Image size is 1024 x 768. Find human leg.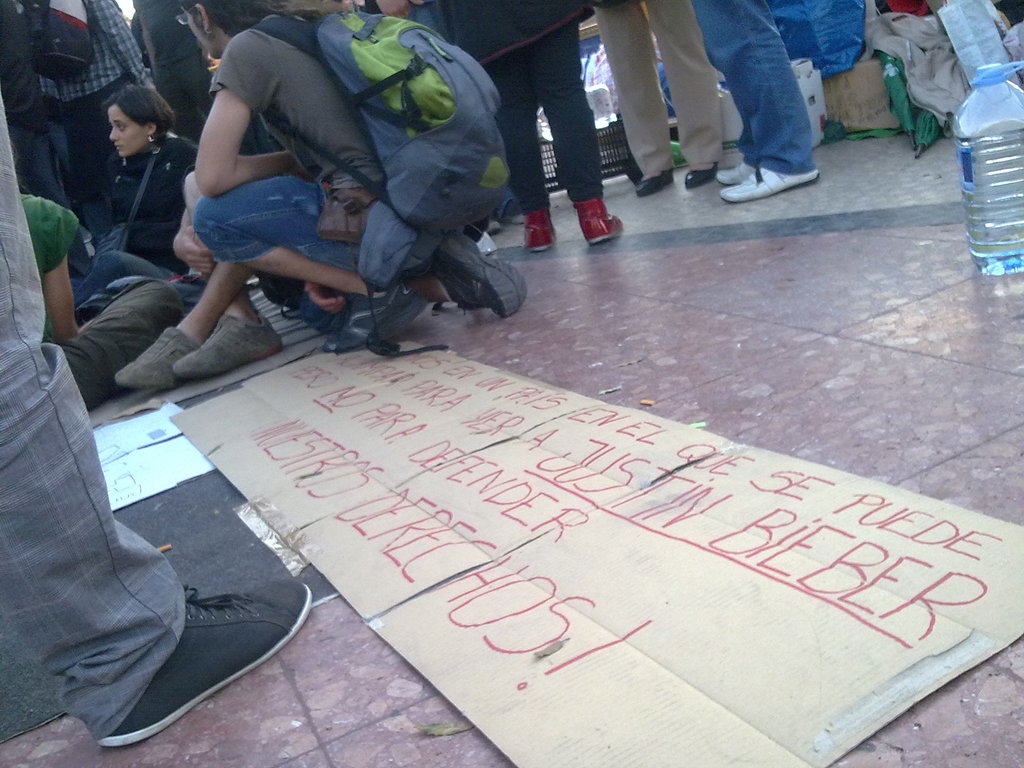
(199, 180, 422, 356).
